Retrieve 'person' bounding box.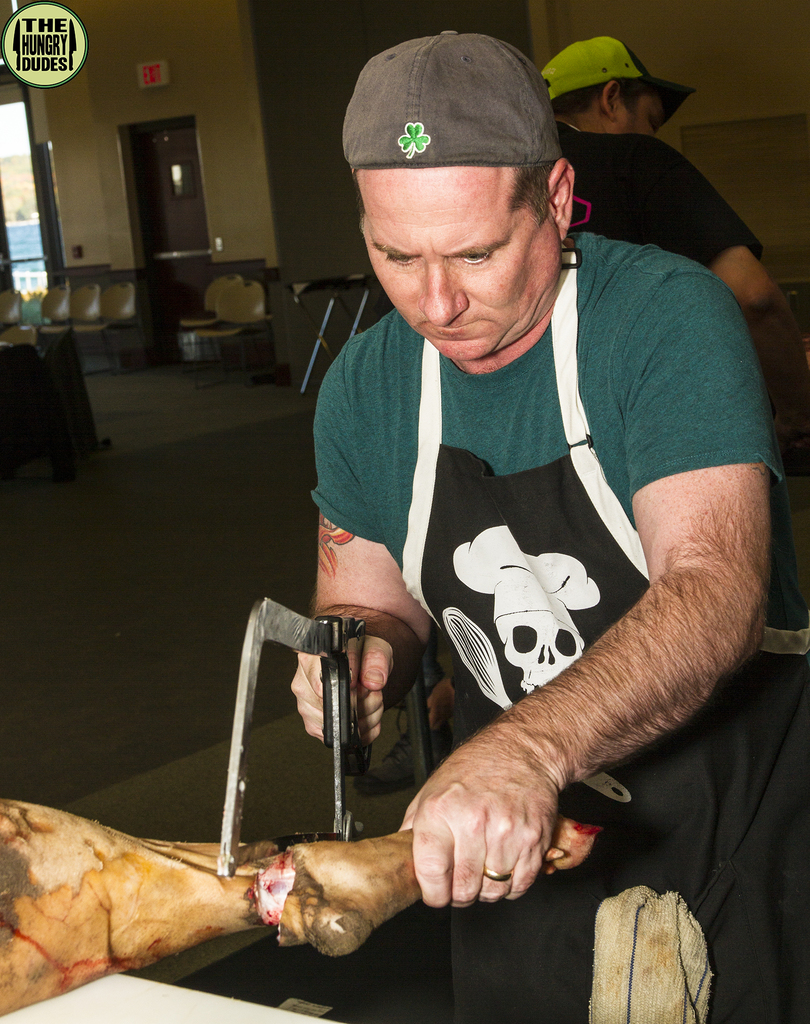
Bounding box: detection(225, 30, 788, 1007).
